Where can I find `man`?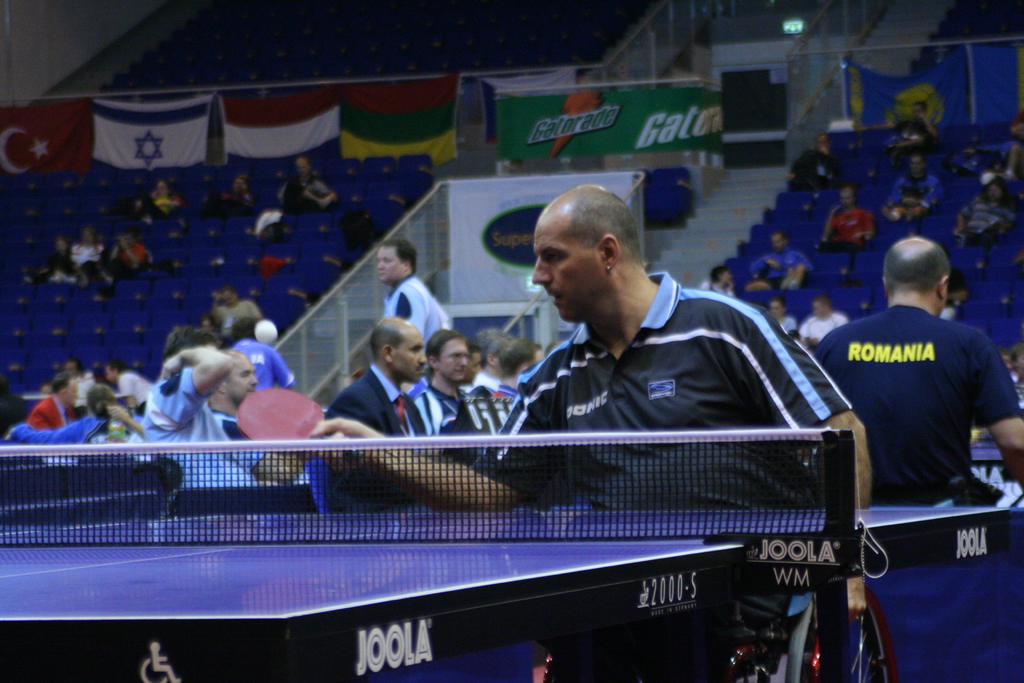
You can find it at bbox(744, 279, 776, 293).
